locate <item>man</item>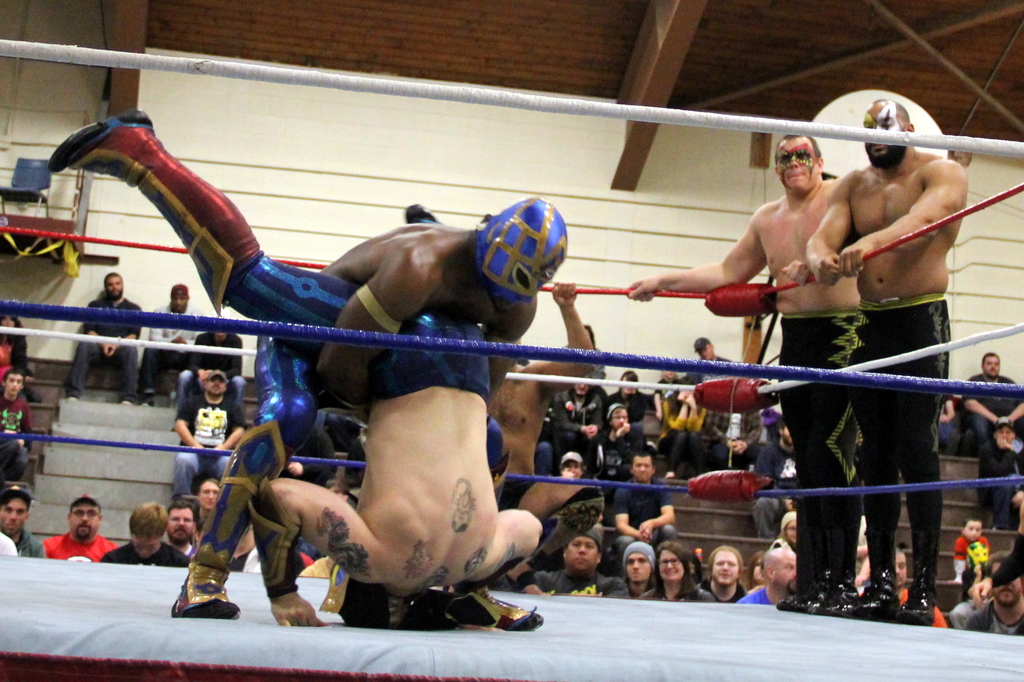
detection(748, 547, 800, 605)
